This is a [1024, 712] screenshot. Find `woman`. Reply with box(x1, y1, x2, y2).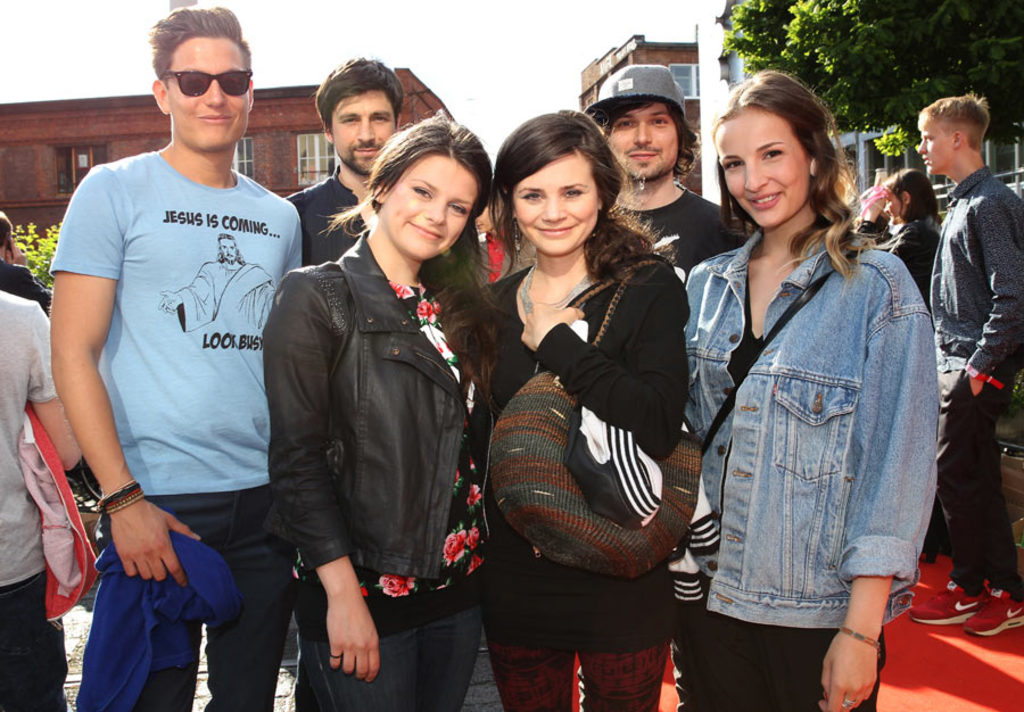
box(874, 156, 945, 307).
